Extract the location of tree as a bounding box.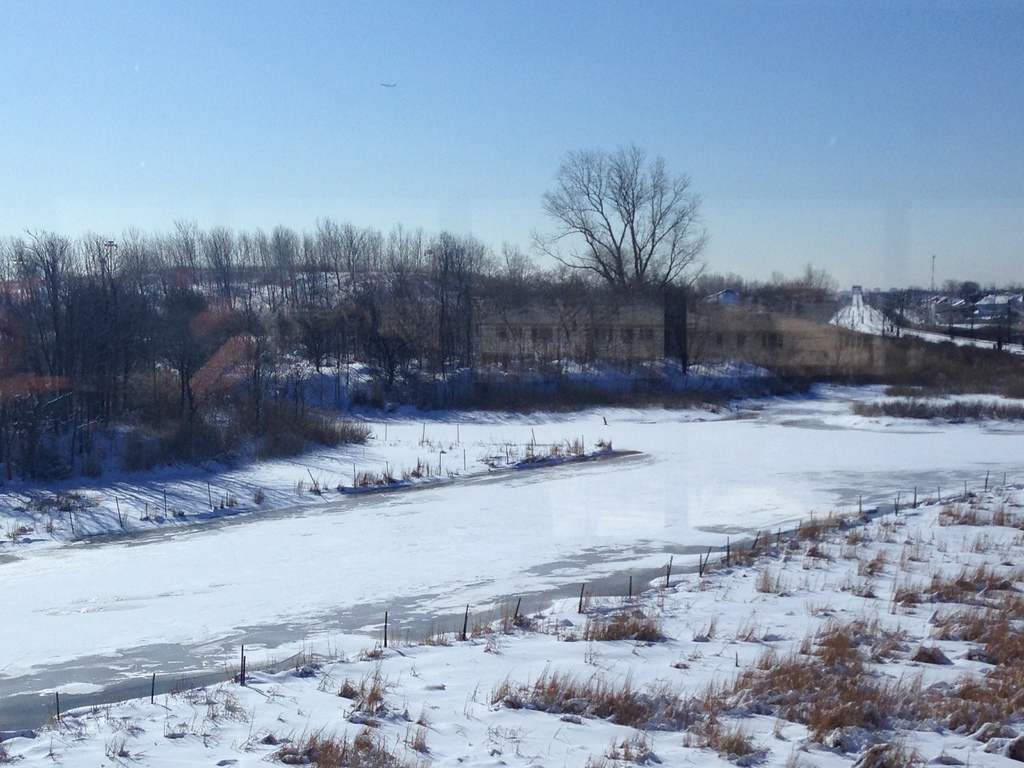
472 244 523 390.
